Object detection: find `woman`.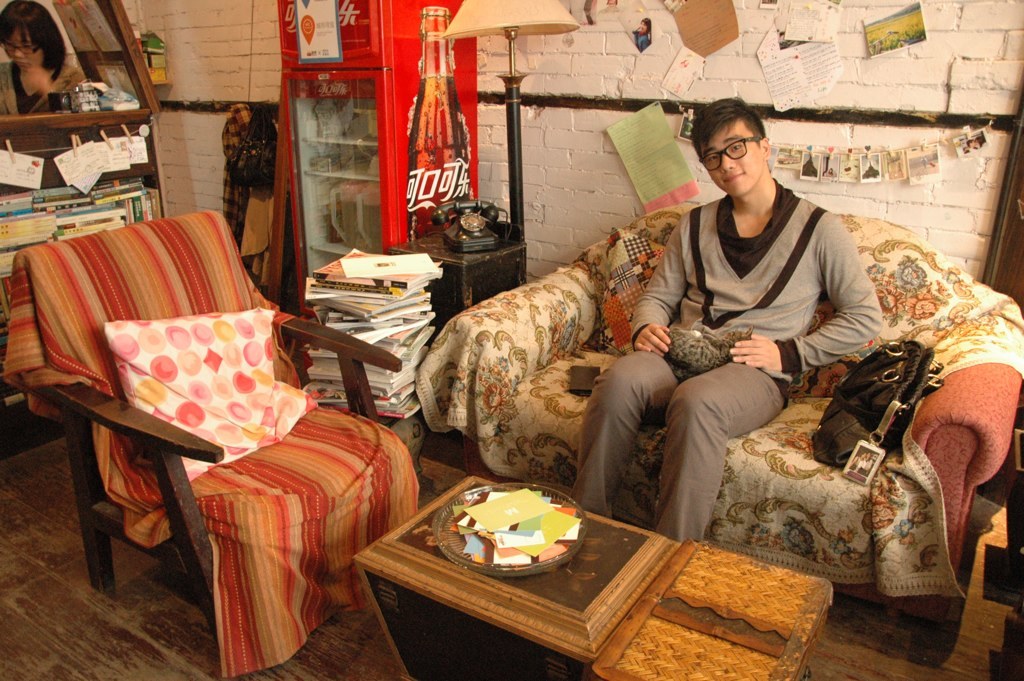
crop(0, 0, 87, 106).
